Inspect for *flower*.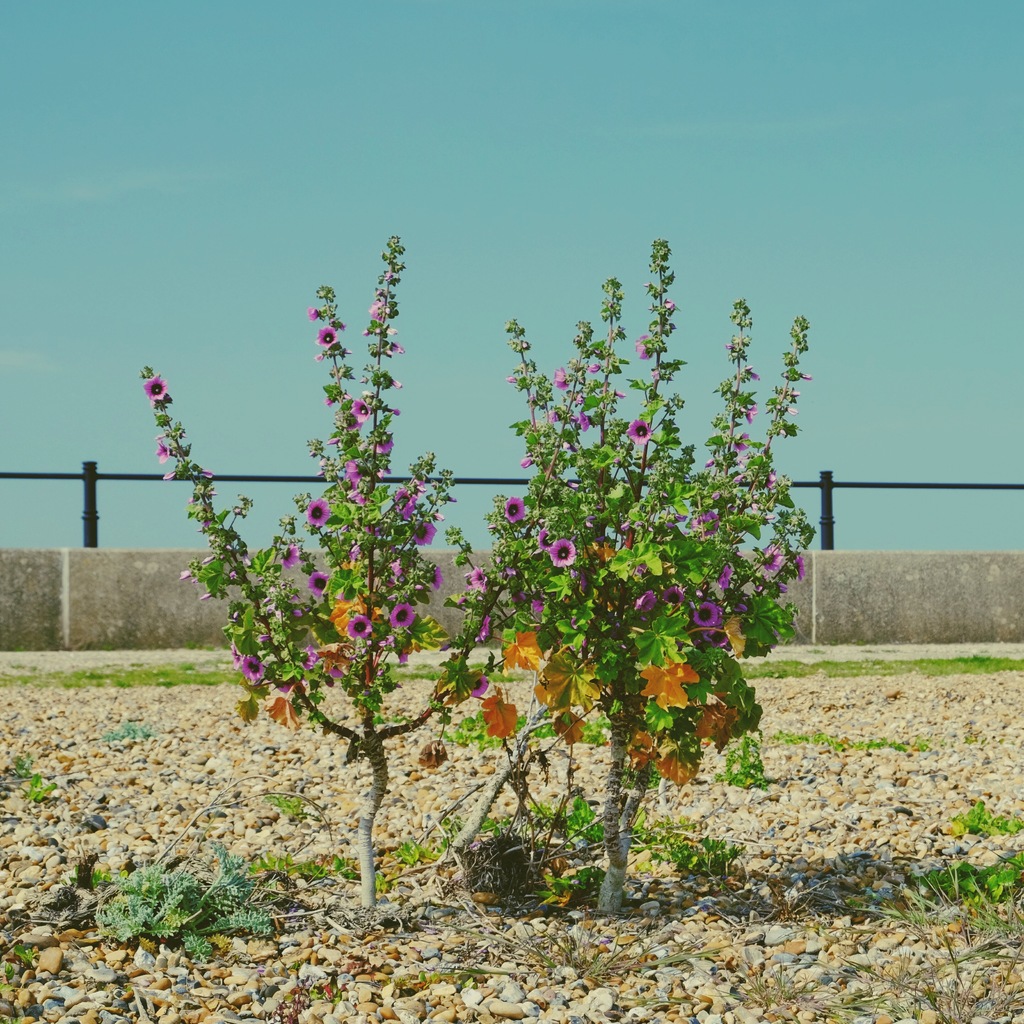
Inspection: 337/545/372/575.
